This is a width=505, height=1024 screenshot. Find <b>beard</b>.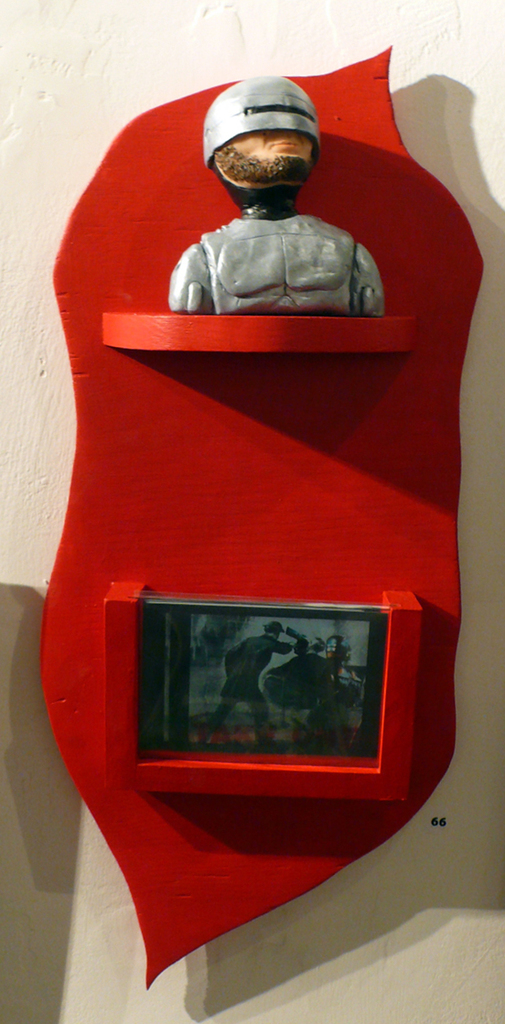
Bounding box: box=[212, 144, 314, 189].
